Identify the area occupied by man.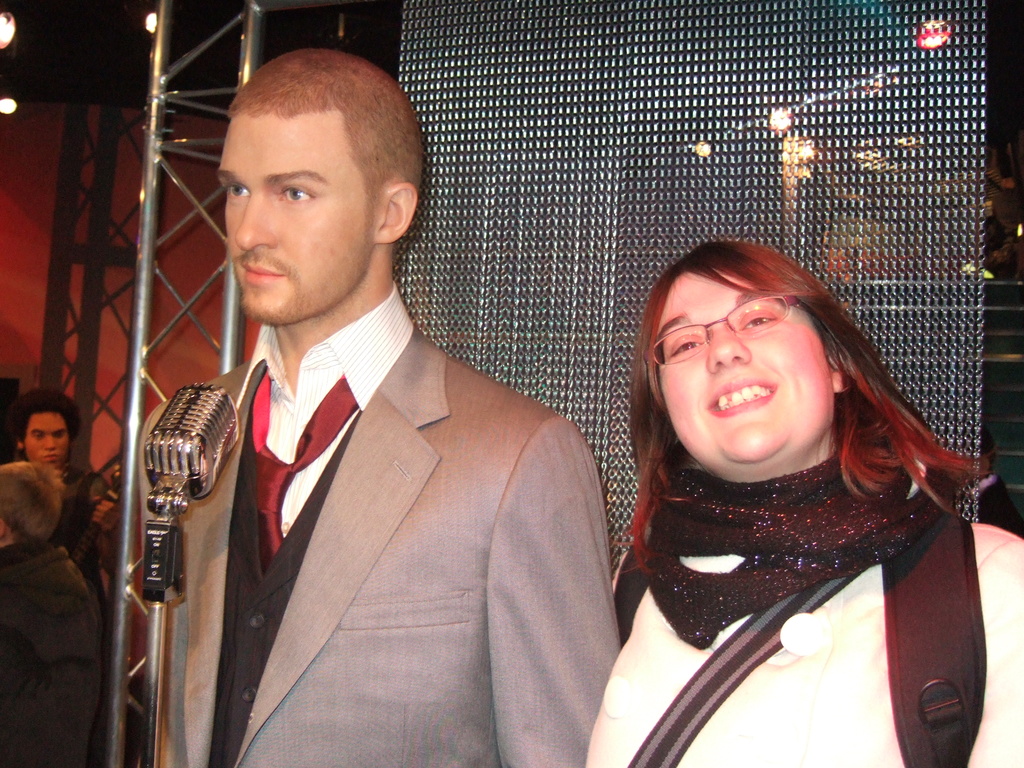
Area: {"left": 138, "top": 49, "right": 625, "bottom": 767}.
